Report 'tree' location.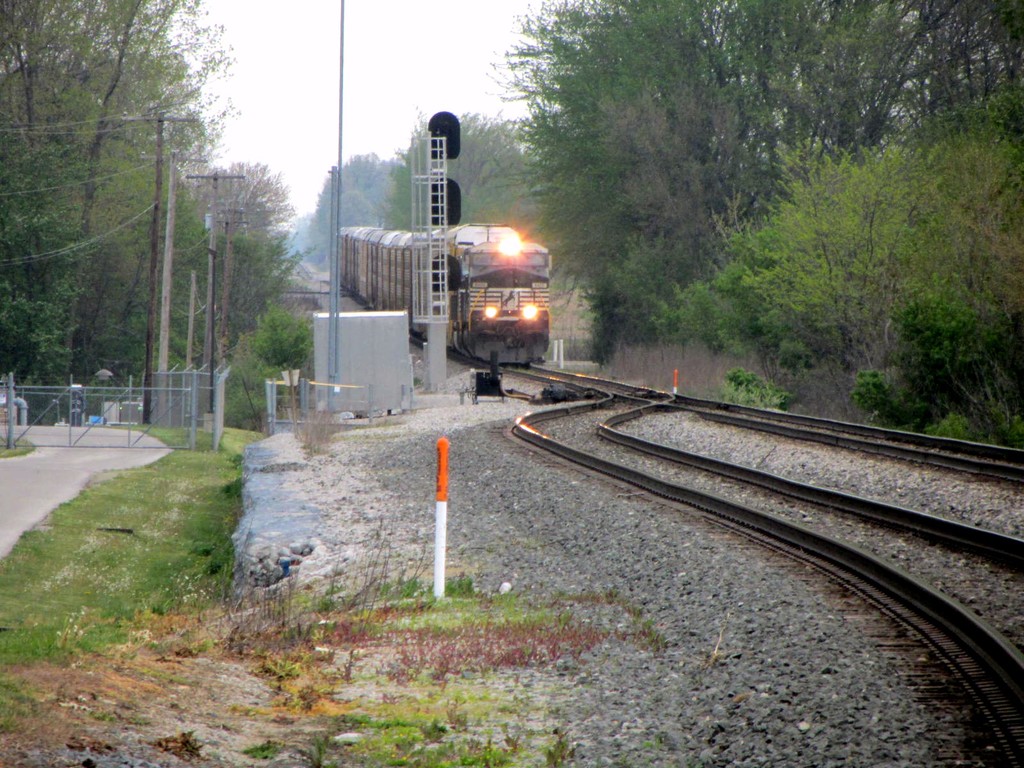
Report: box=[314, 147, 404, 262].
